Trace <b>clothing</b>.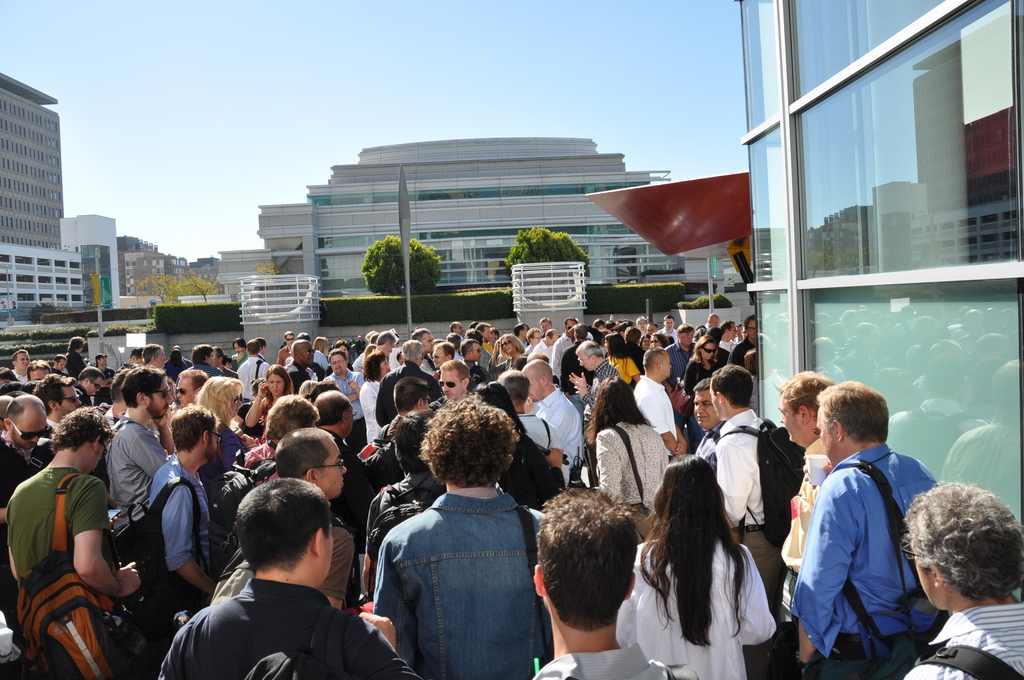
Traced to rect(668, 339, 692, 380).
